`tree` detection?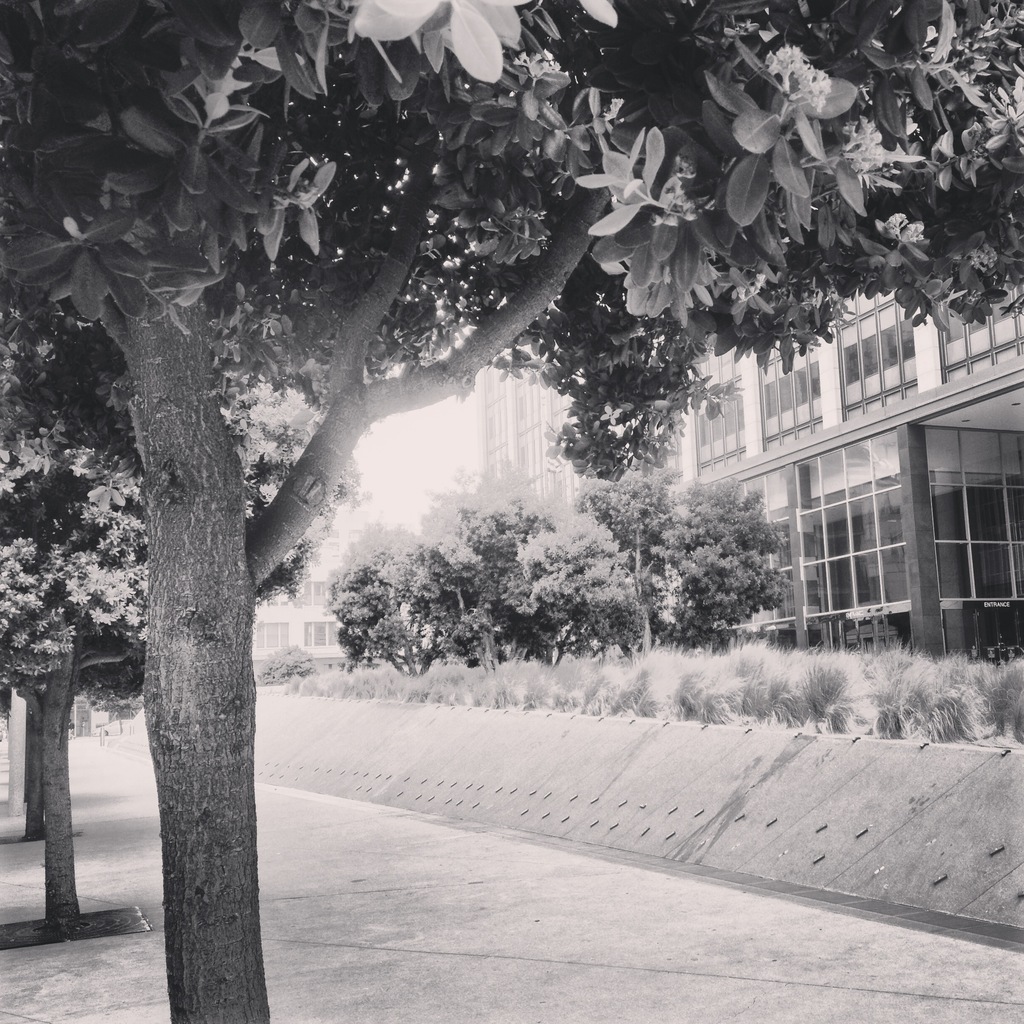
pyautogui.locateOnScreen(0, 293, 145, 834)
